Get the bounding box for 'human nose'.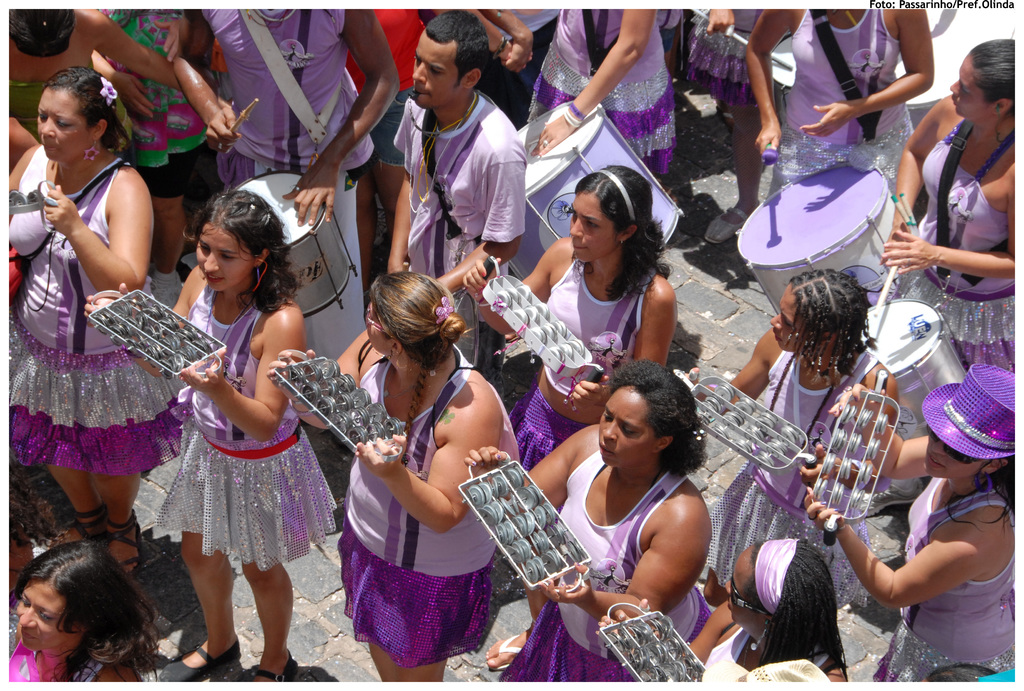
19, 611, 36, 628.
